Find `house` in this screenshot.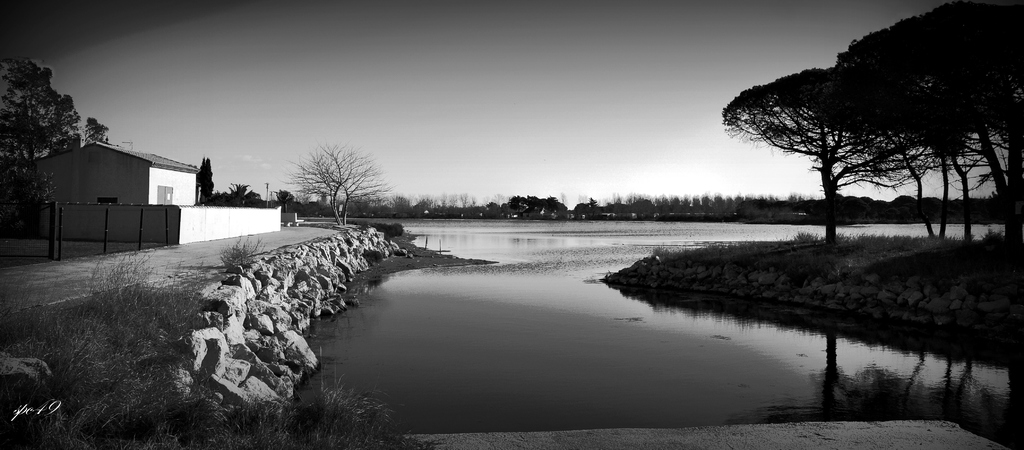
The bounding box for `house` is [left=27, top=140, right=284, bottom=245].
